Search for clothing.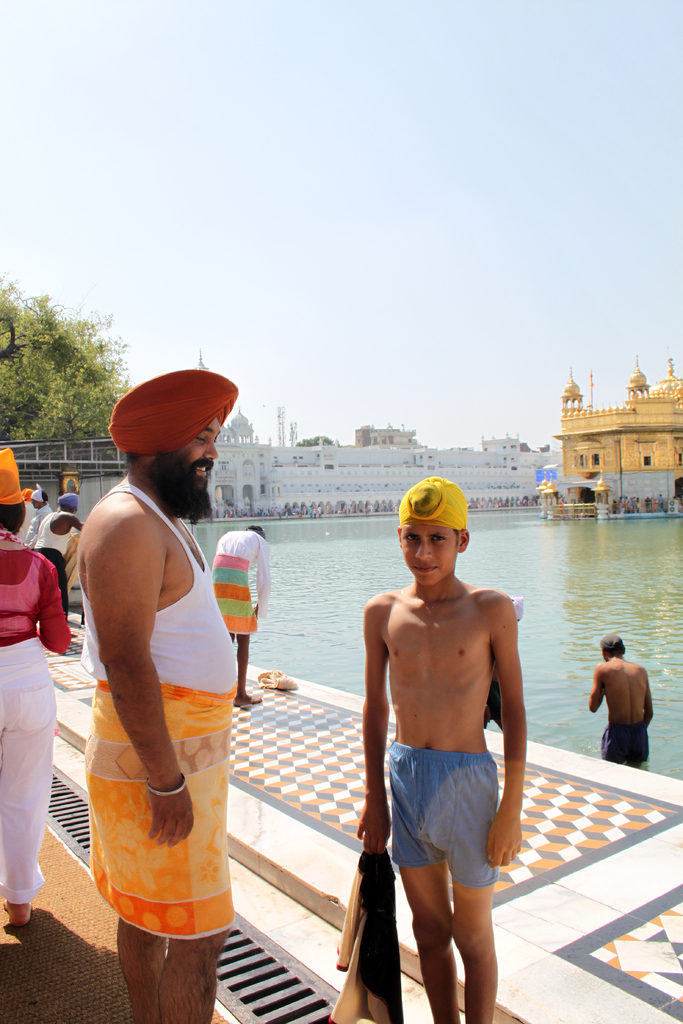
Found at (217,531,271,639).
